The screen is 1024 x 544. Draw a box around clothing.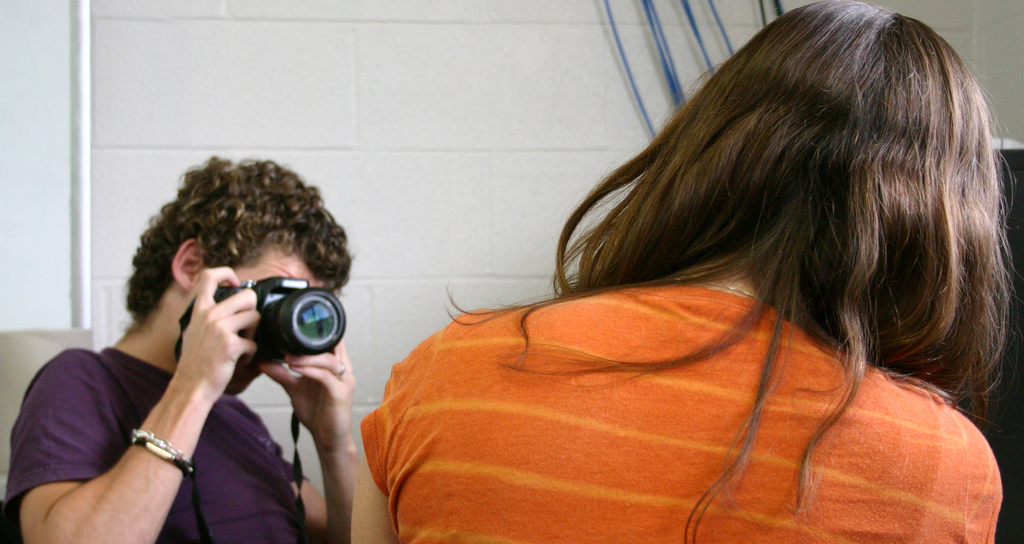
2 347 309 543.
